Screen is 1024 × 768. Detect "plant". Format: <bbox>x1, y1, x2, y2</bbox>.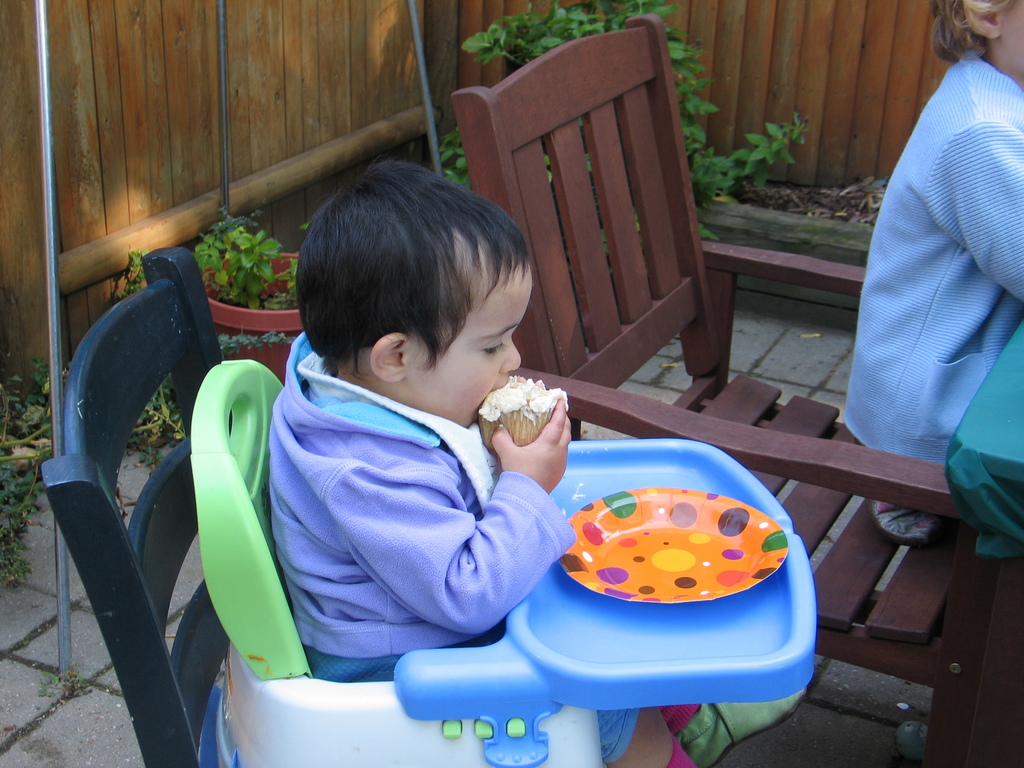
<bbox>266, 259, 294, 309</bbox>.
